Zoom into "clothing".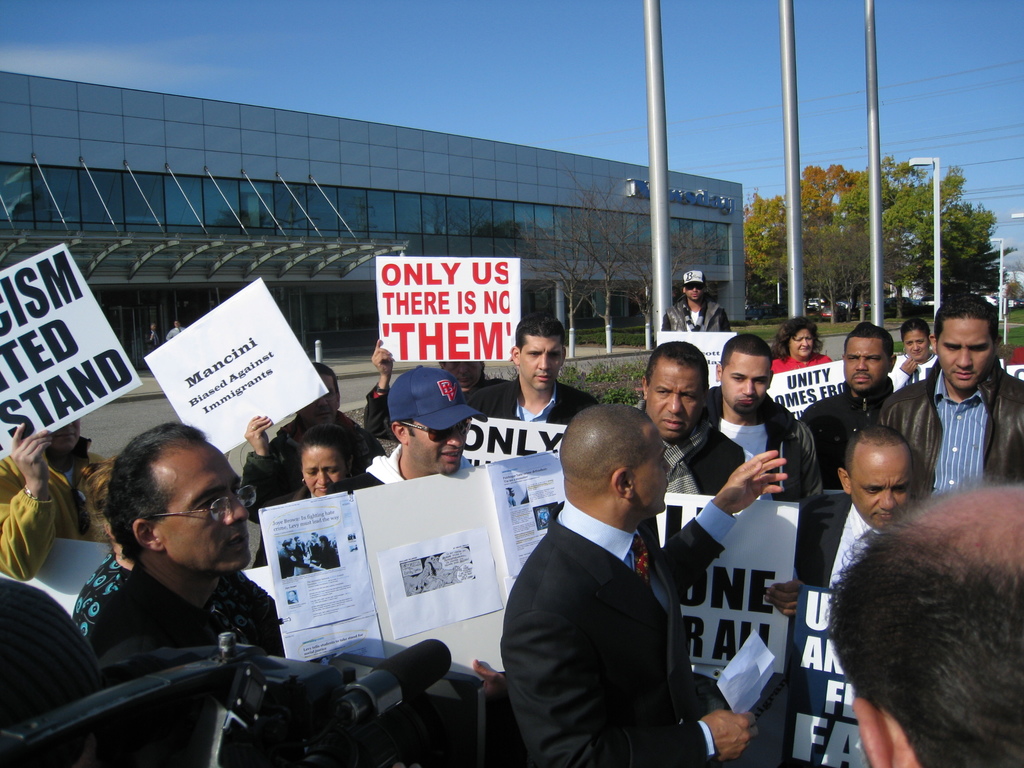
Zoom target: <box>636,404,752,499</box>.
